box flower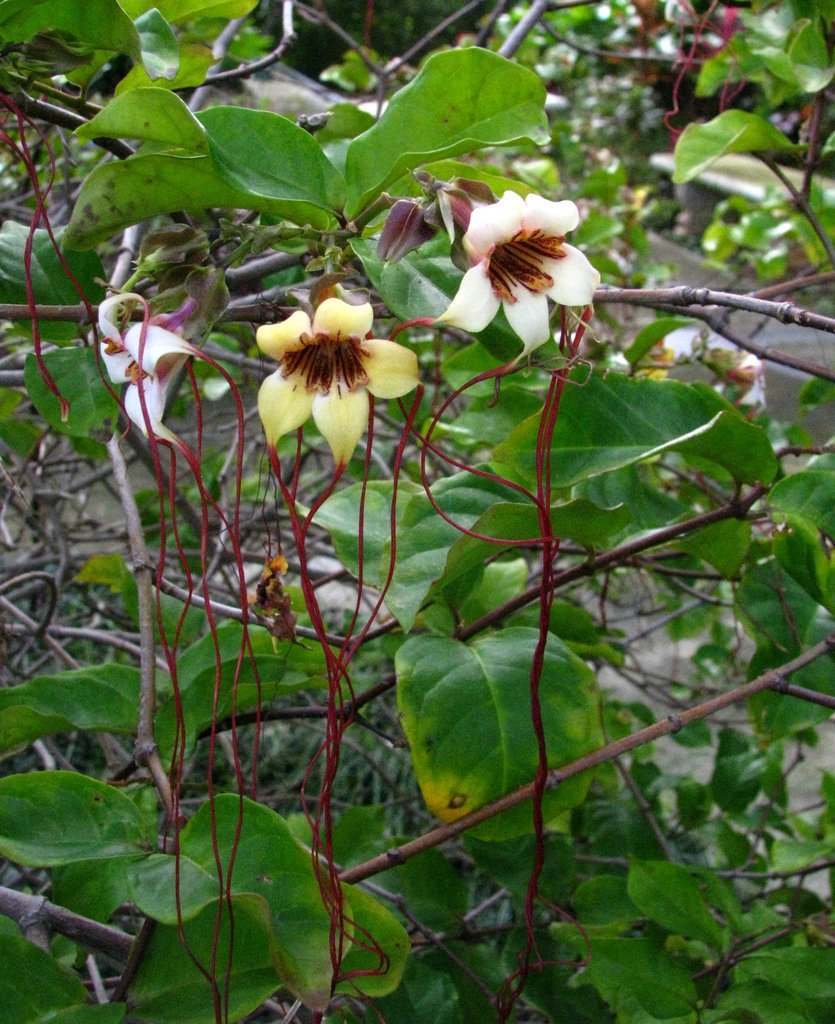
bbox=[81, 287, 203, 450]
